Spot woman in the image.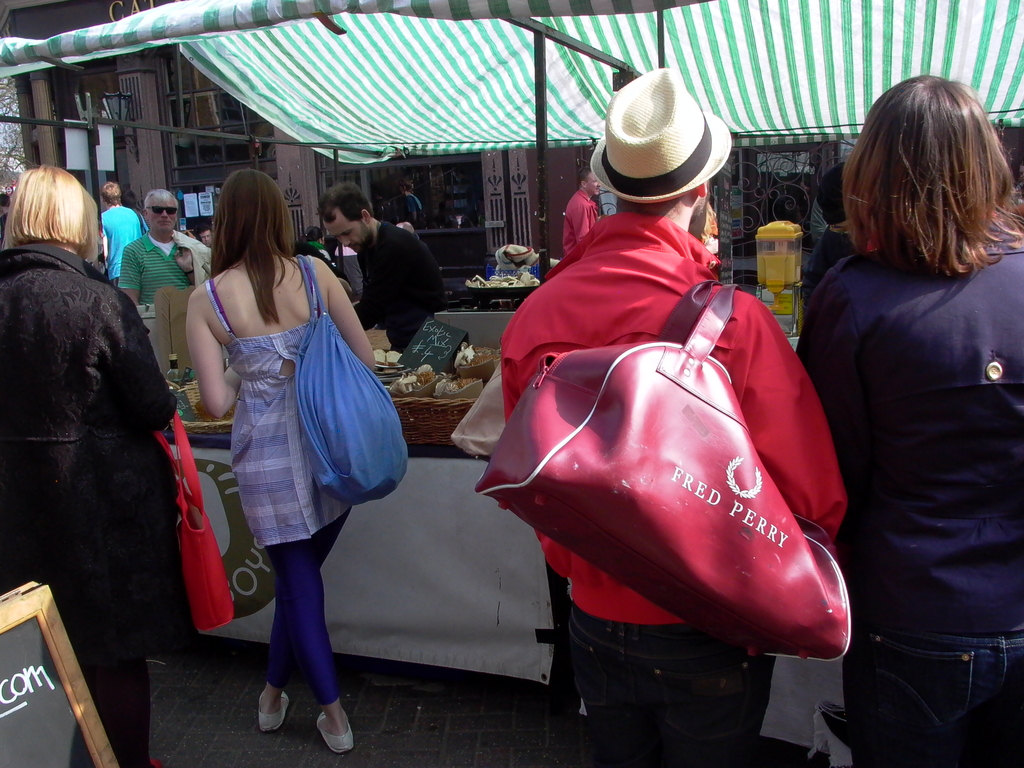
woman found at rect(184, 166, 371, 755).
